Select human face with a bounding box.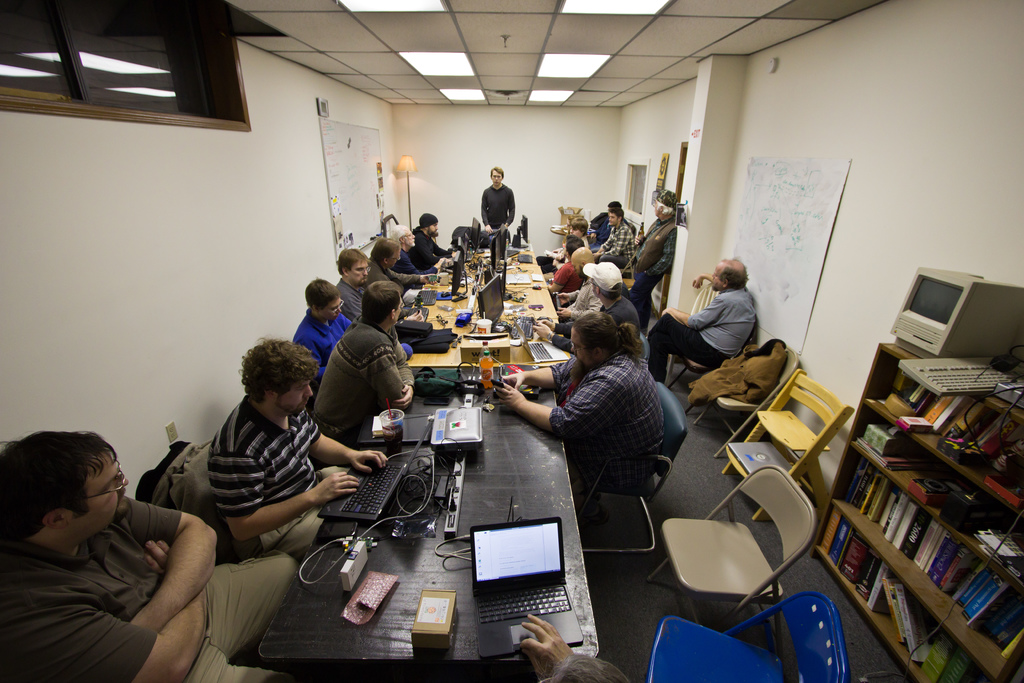
rect(569, 226, 582, 237).
